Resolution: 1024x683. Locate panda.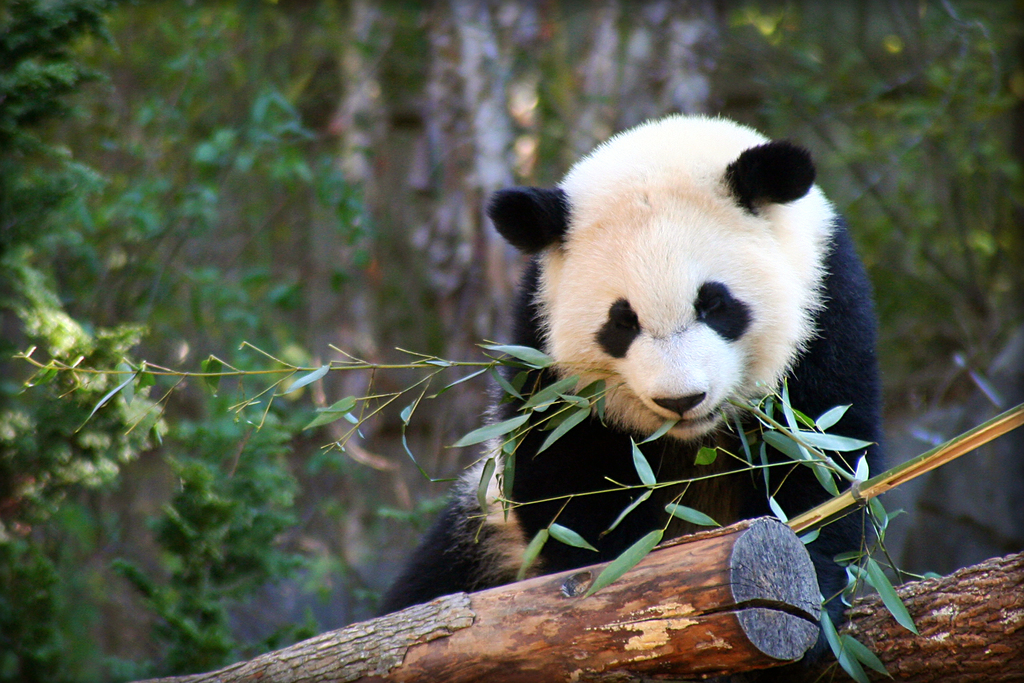
x1=374 y1=99 x2=888 y2=682.
